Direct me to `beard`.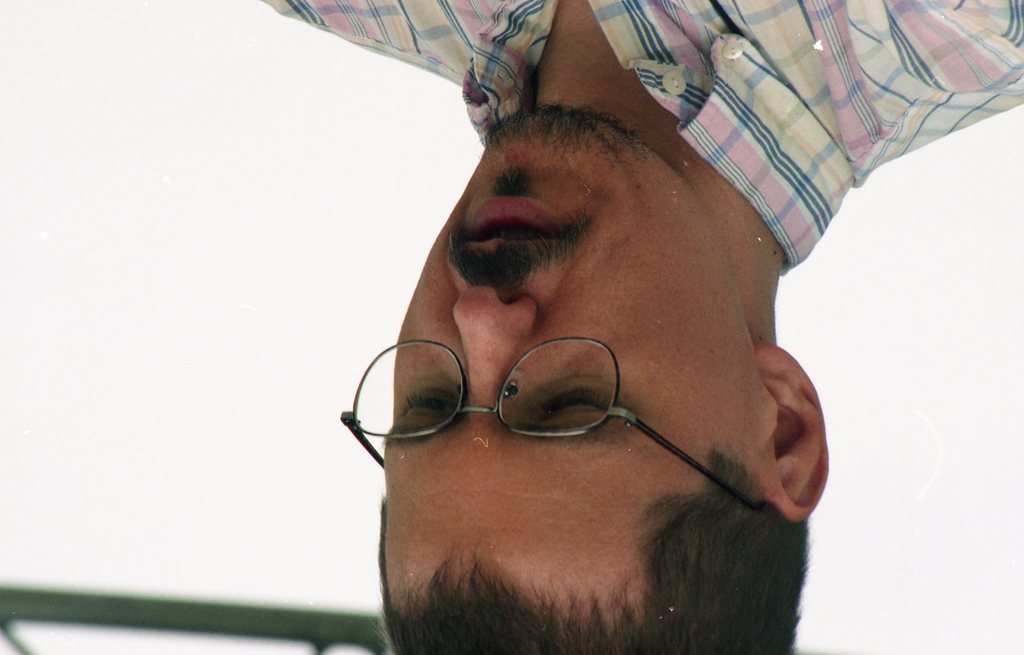
Direction: bbox=[479, 97, 658, 176].
